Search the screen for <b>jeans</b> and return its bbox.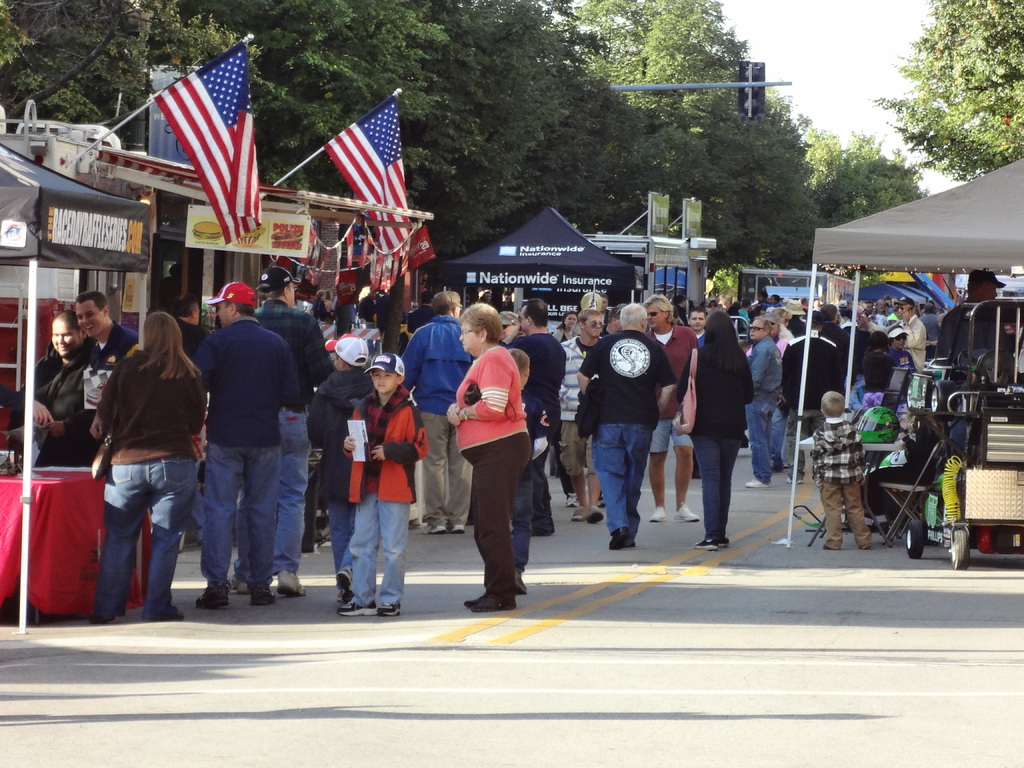
Found: x1=645 y1=418 x2=695 y2=455.
